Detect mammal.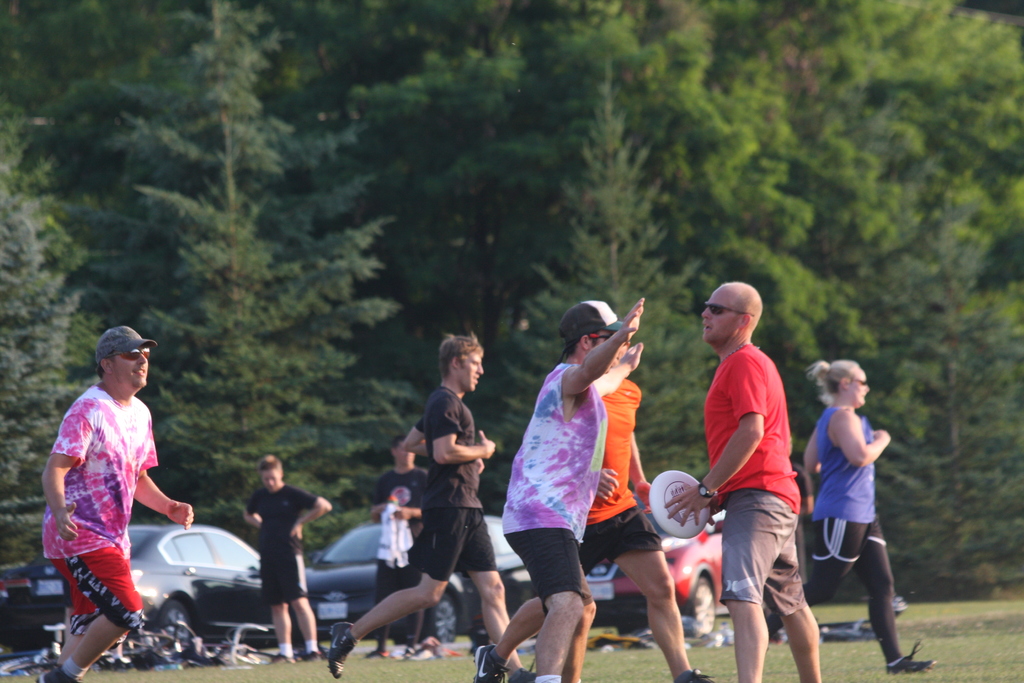
Detected at (473, 294, 650, 682).
